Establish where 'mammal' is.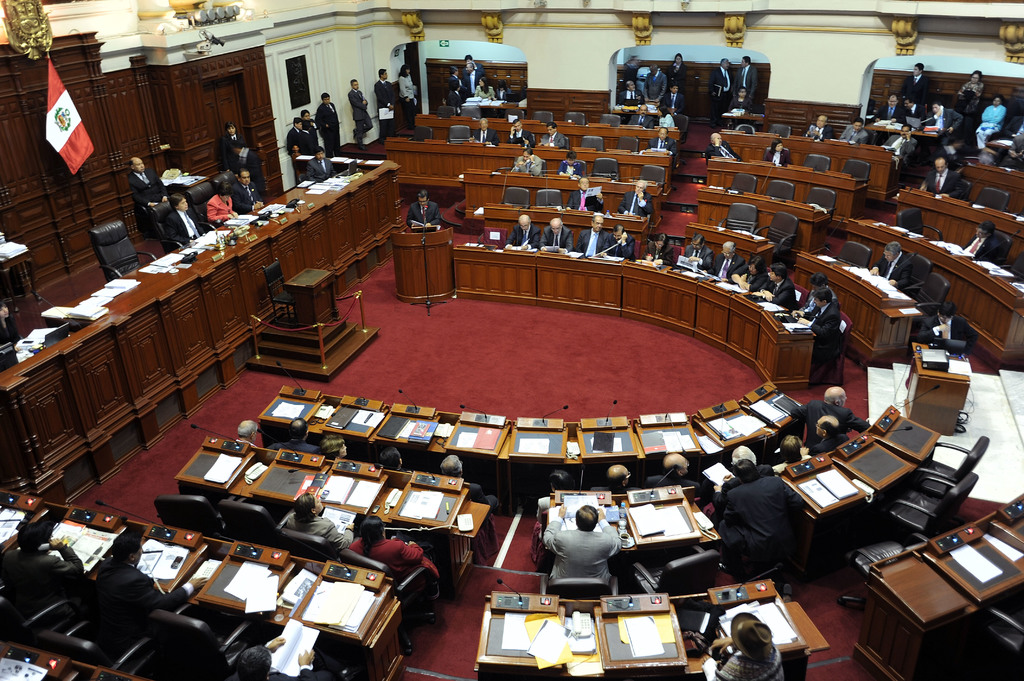
Established at box=[929, 104, 960, 144].
